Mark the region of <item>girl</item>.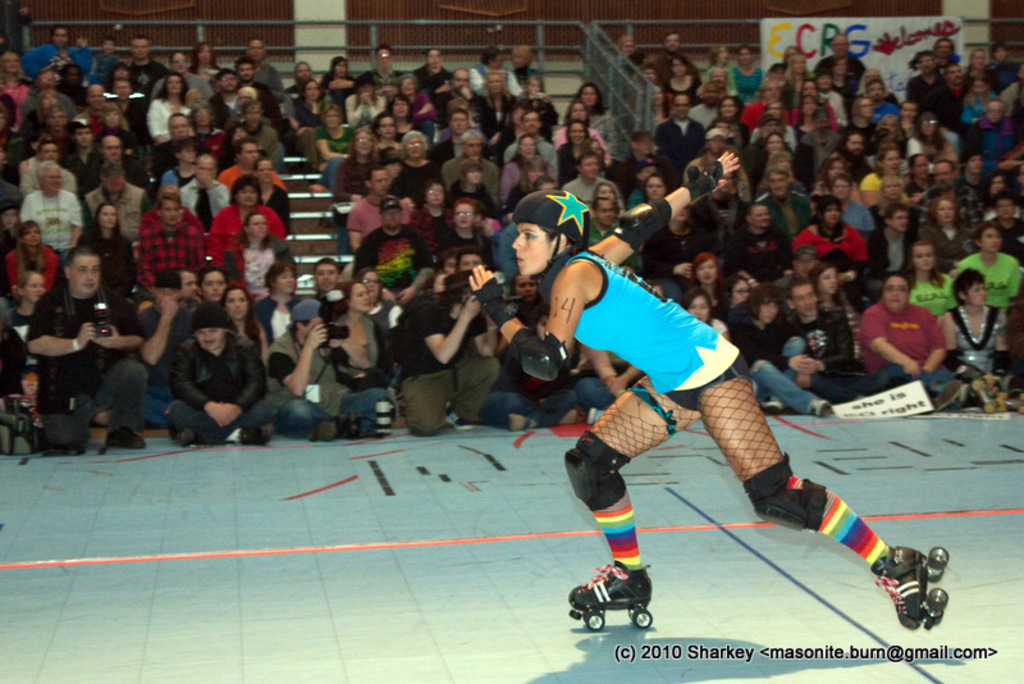
Region: x1=468 y1=145 x2=951 y2=629.
